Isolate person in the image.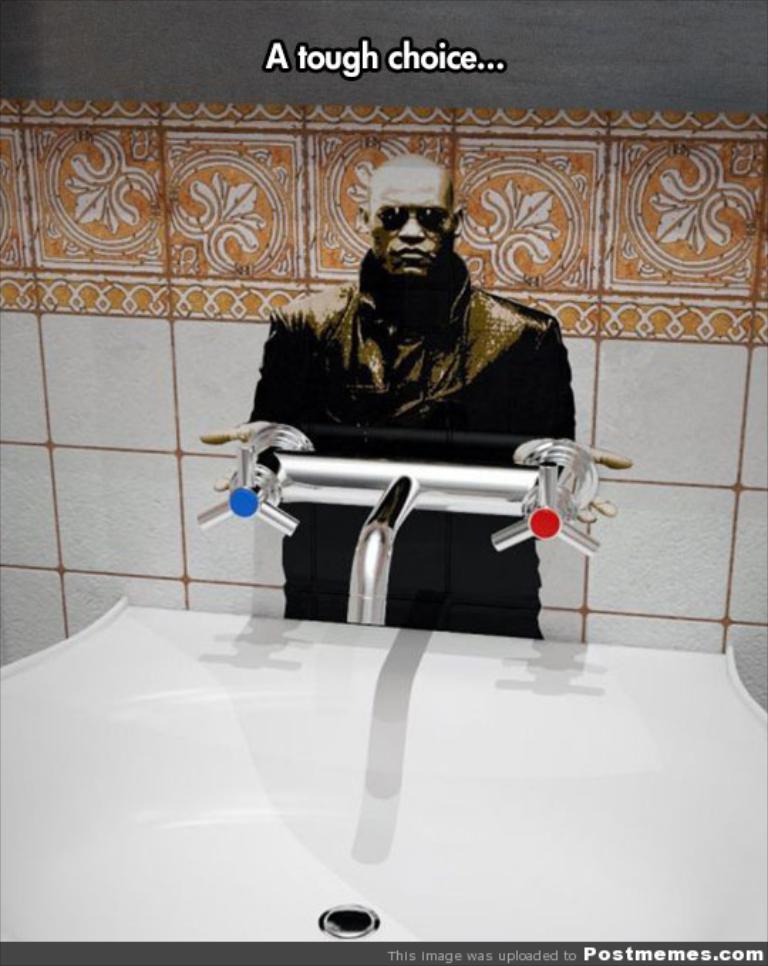
Isolated region: 235/147/596/643.
